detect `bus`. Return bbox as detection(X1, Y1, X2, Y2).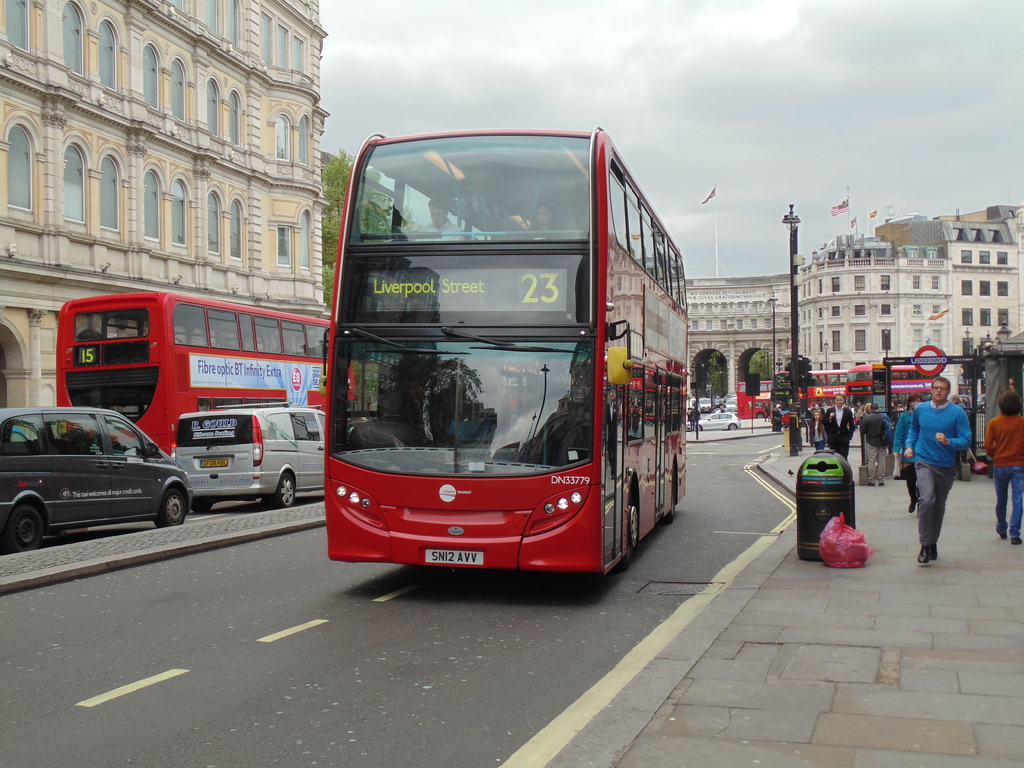
detection(844, 360, 941, 401).
